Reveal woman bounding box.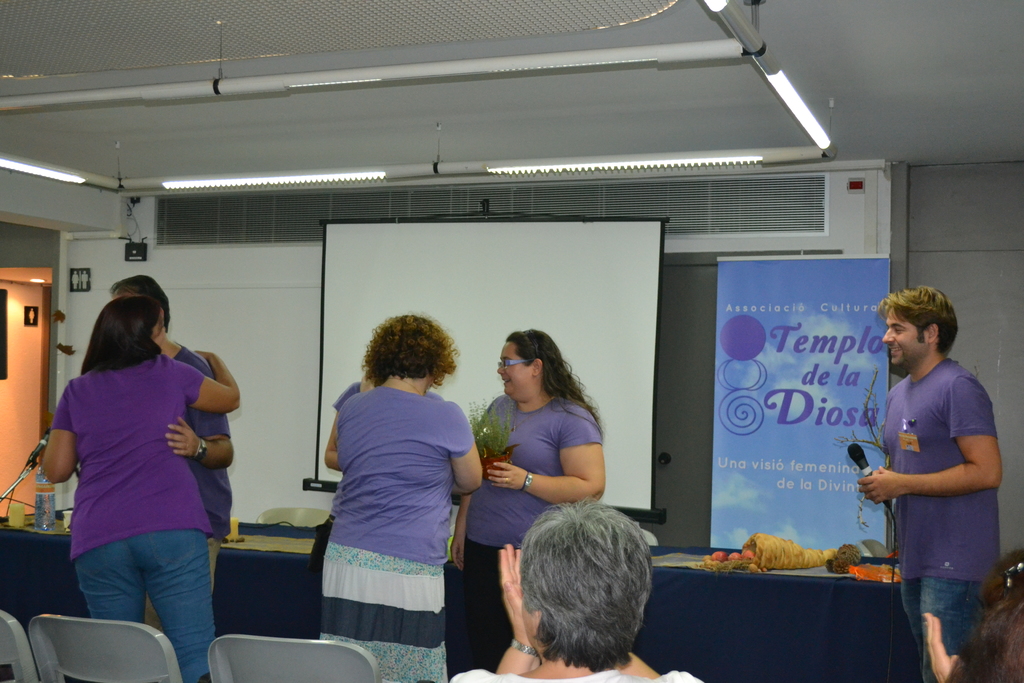
Revealed: (36,284,246,682).
